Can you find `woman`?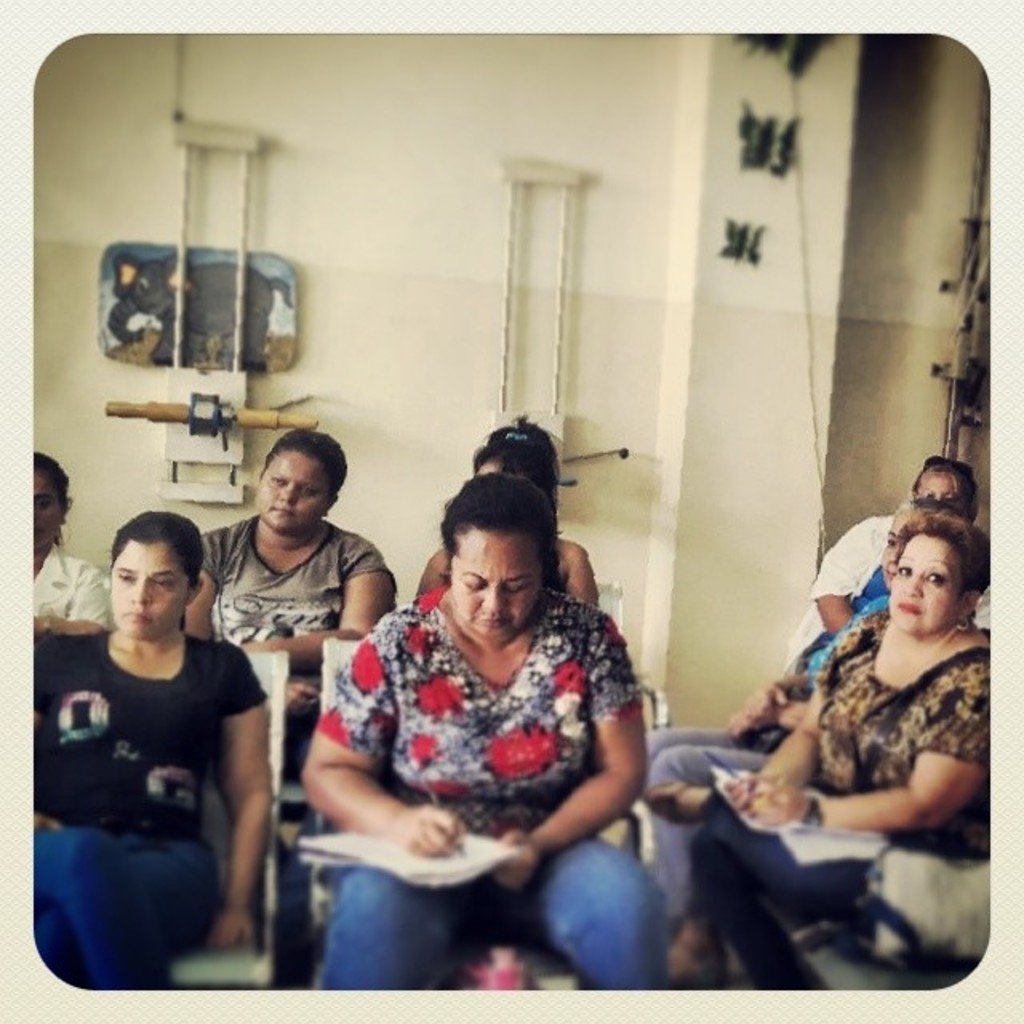
Yes, bounding box: [left=306, top=421, right=667, bottom=957].
